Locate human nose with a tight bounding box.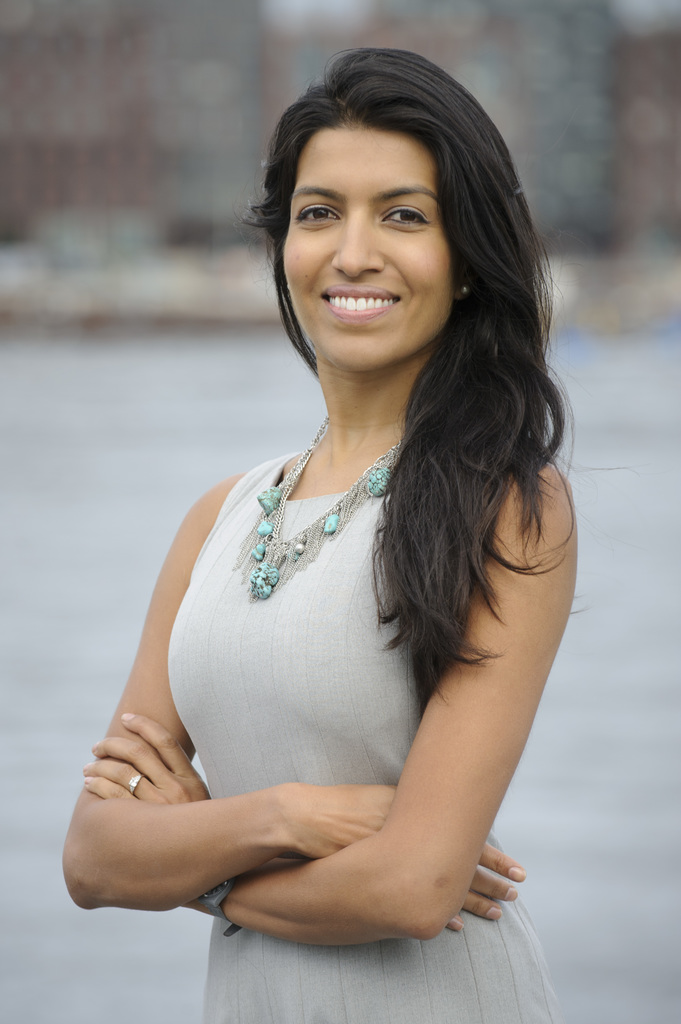
333 209 383 276.
